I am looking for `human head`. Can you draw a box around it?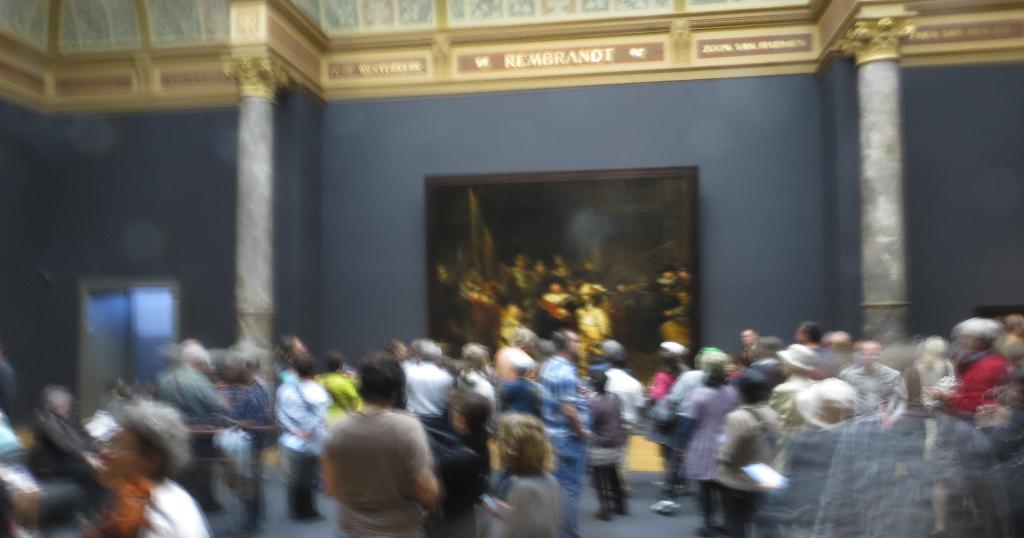
Sure, the bounding box is l=494, t=345, r=531, b=379.
